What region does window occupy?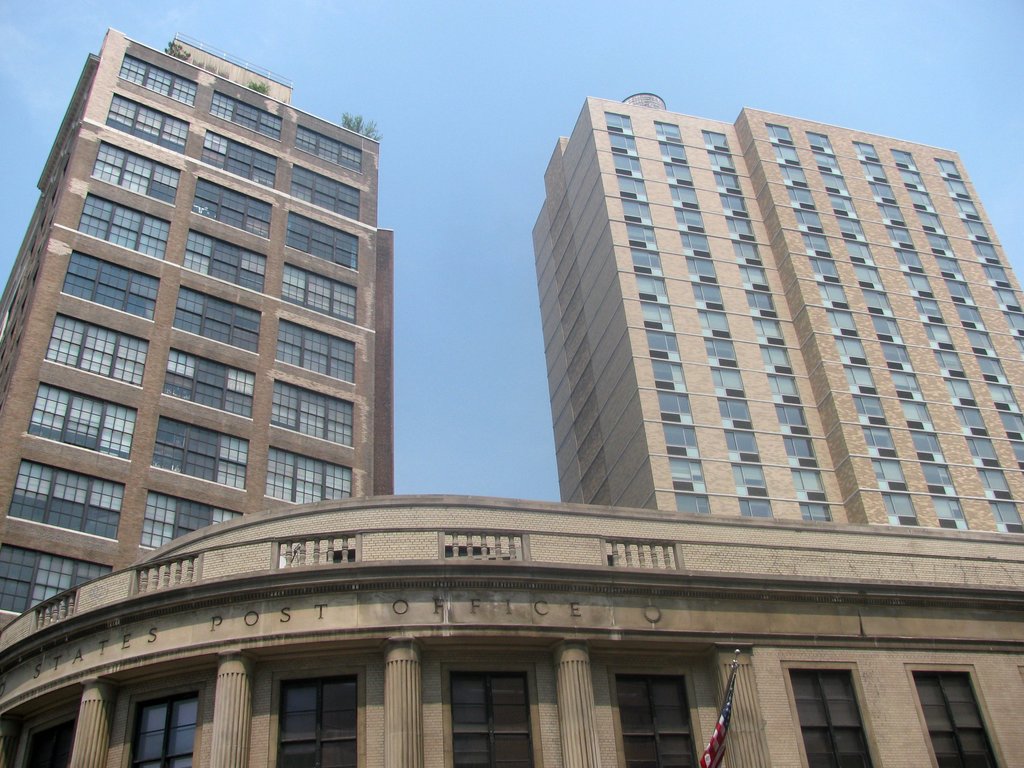
Rect(945, 276, 971, 304).
